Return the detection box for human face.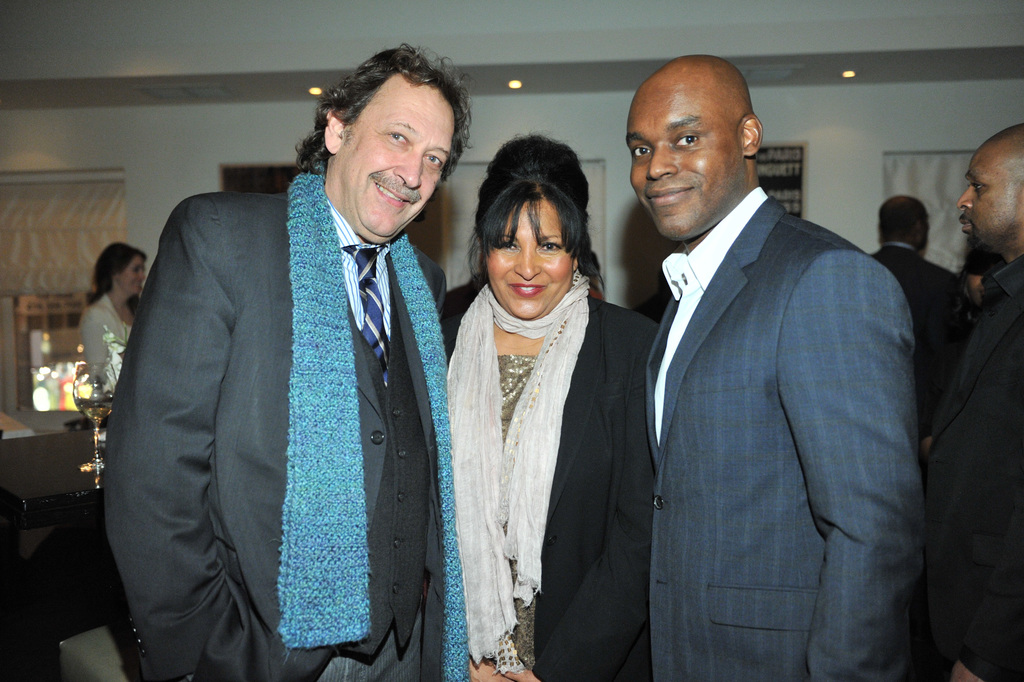
bbox(957, 141, 1023, 251).
